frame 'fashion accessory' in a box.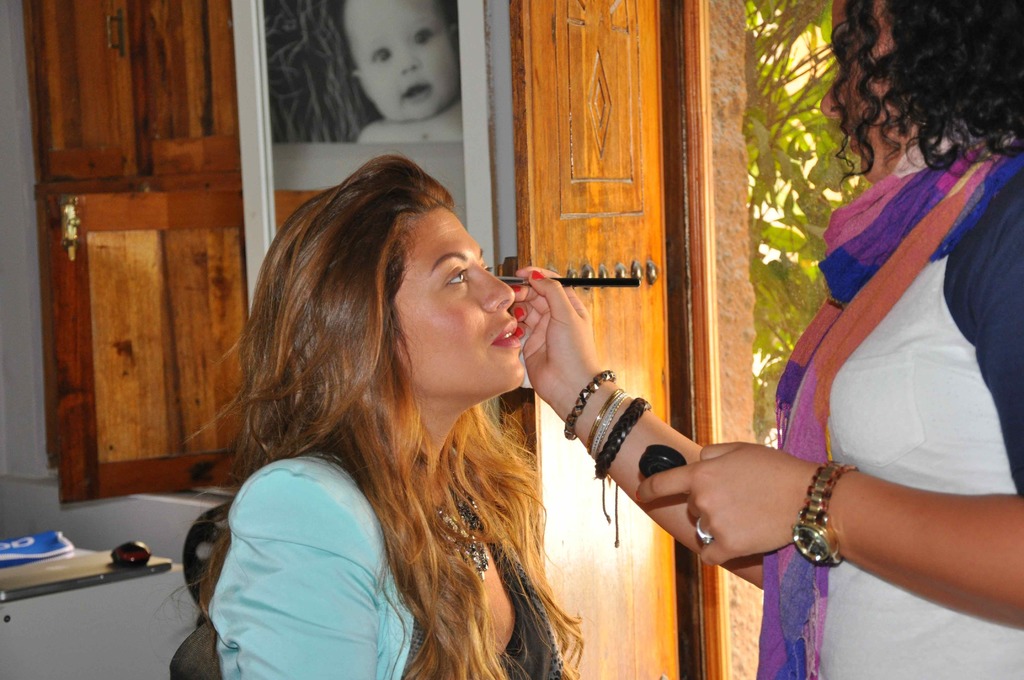
bbox=[595, 395, 652, 549].
